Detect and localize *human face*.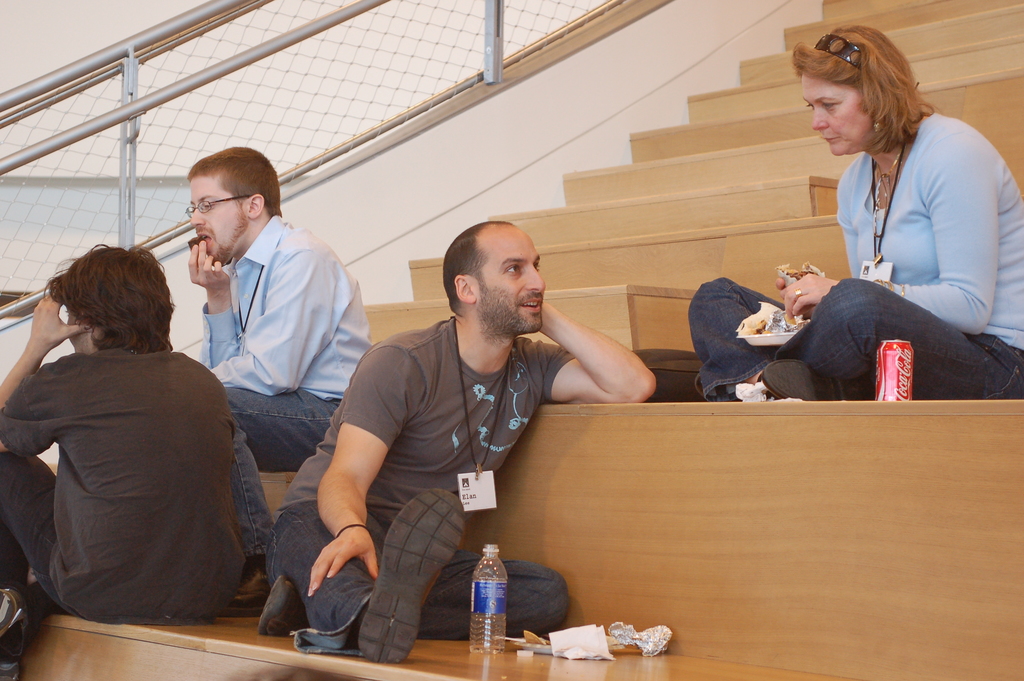
Localized at [64,306,98,359].
